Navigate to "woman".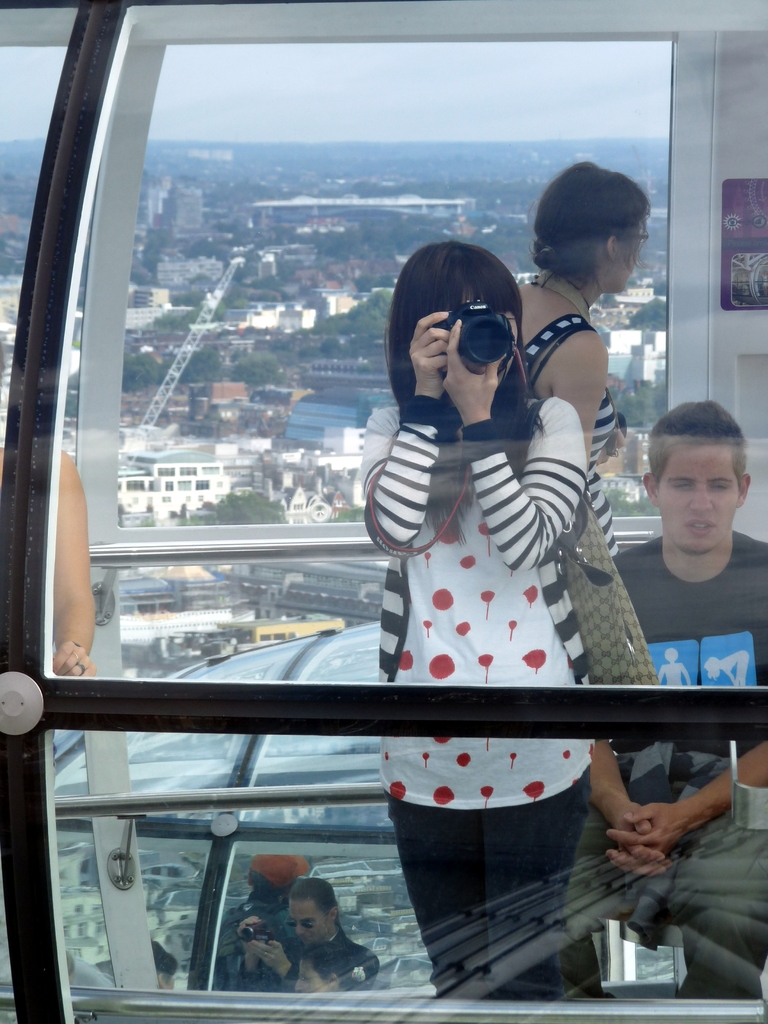
Navigation target: bbox(362, 242, 610, 1005).
